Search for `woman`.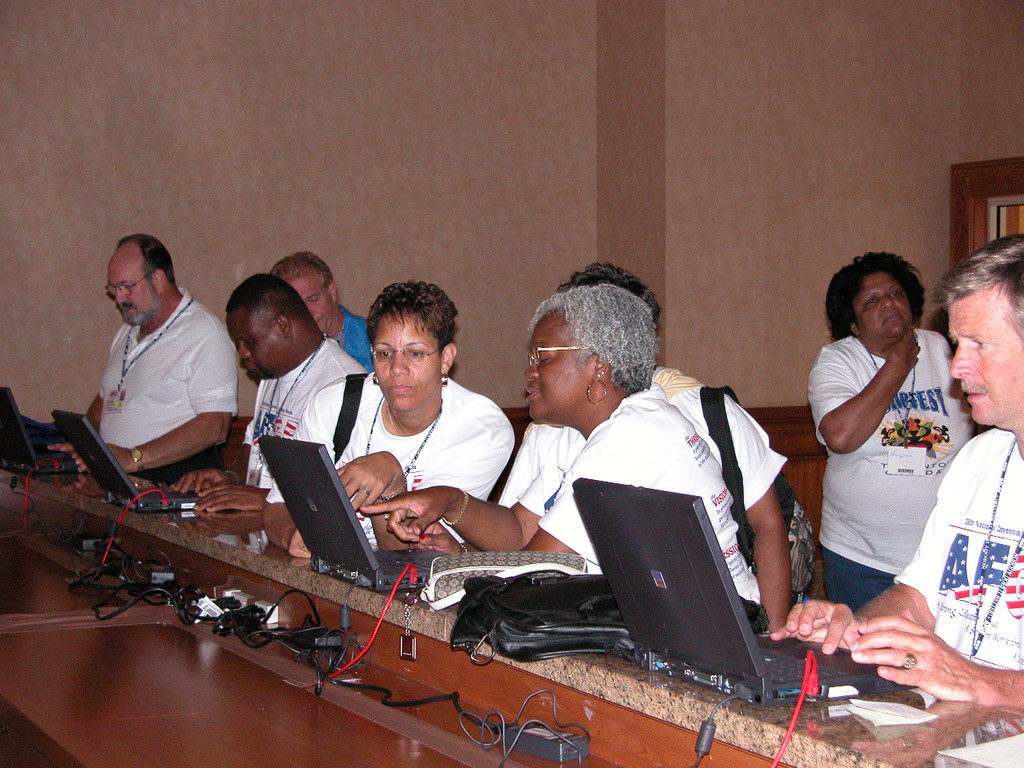
Found at locate(260, 278, 518, 549).
